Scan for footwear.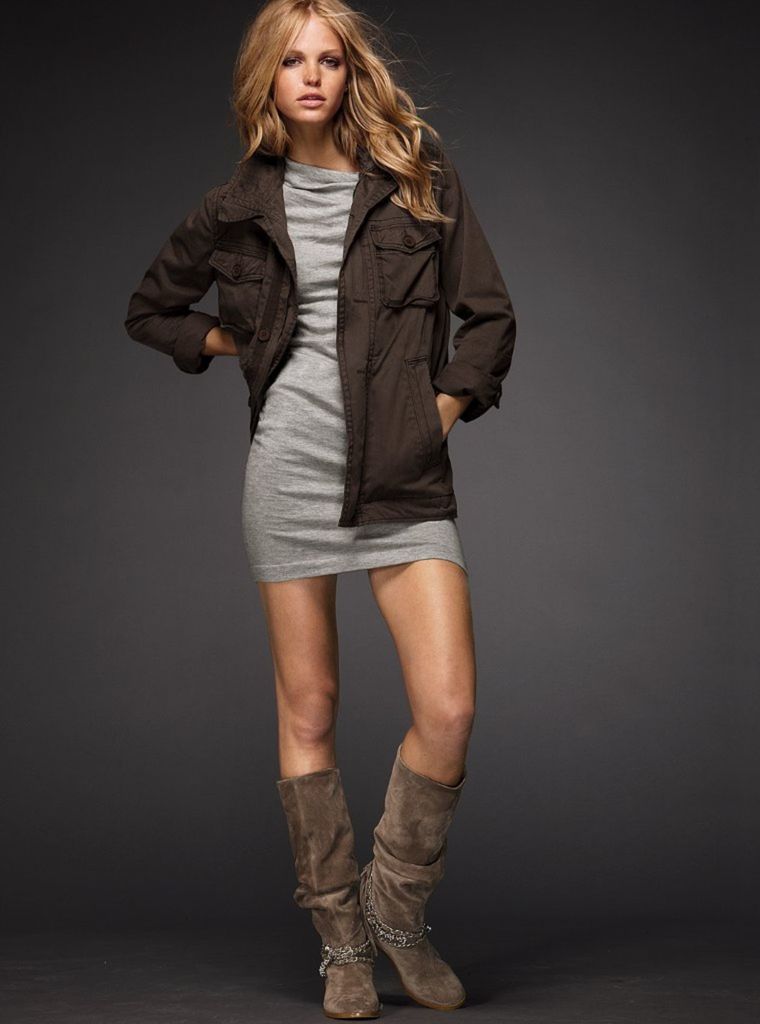
Scan result: bbox=[270, 762, 380, 1015].
